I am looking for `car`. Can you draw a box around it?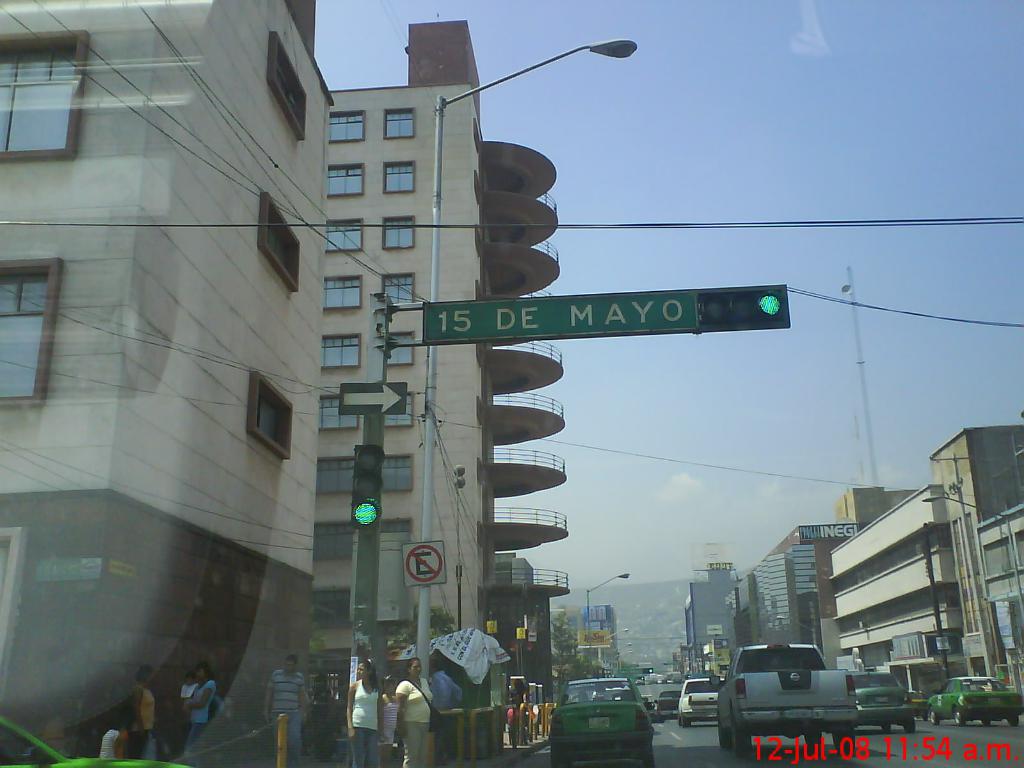
Sure, the bounding box is locate(927, 675, 1023, 723).
